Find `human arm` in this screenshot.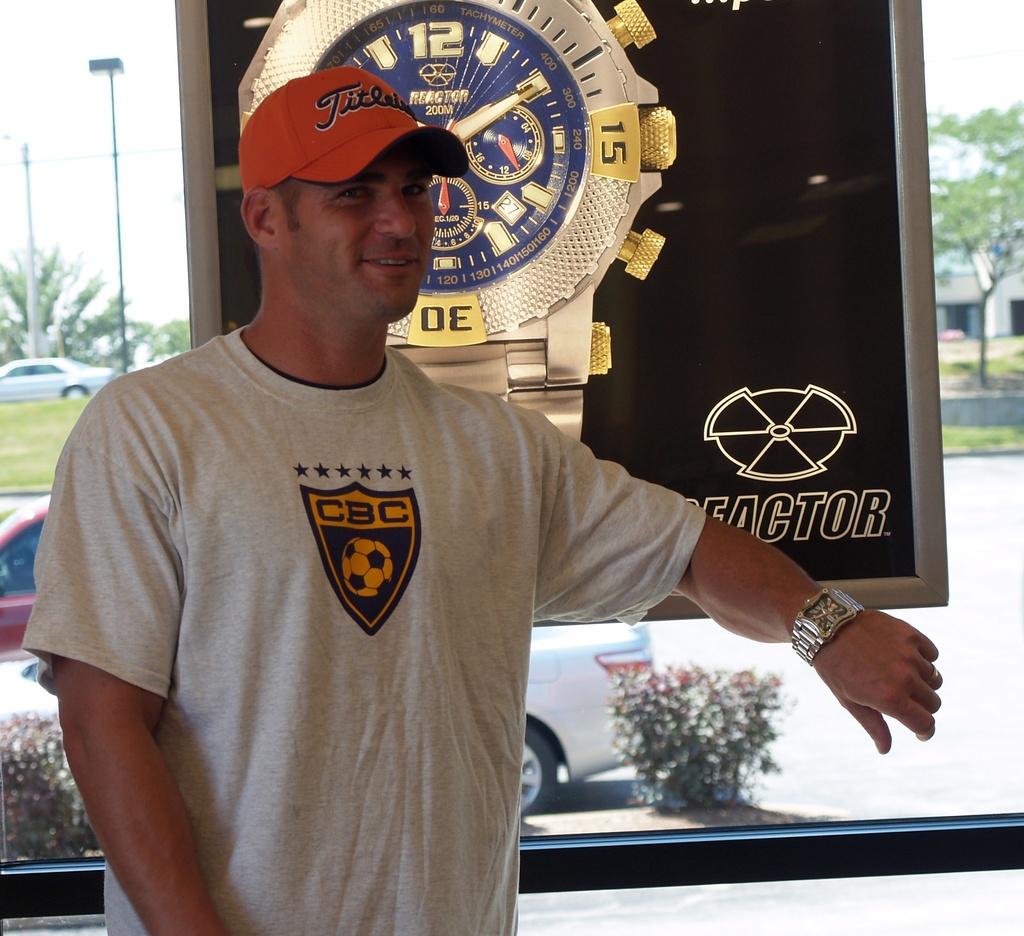
The bounding box for `human arm` is crop(15, 445, 226, 935).
